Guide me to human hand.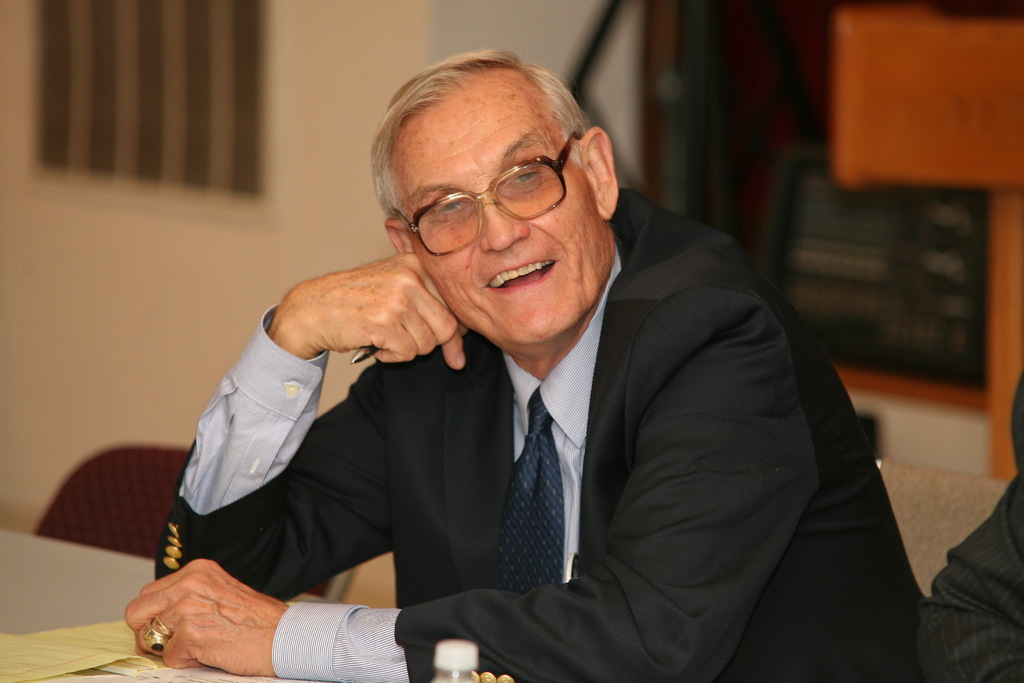
Guidance: 126, 549, 256, 677.
